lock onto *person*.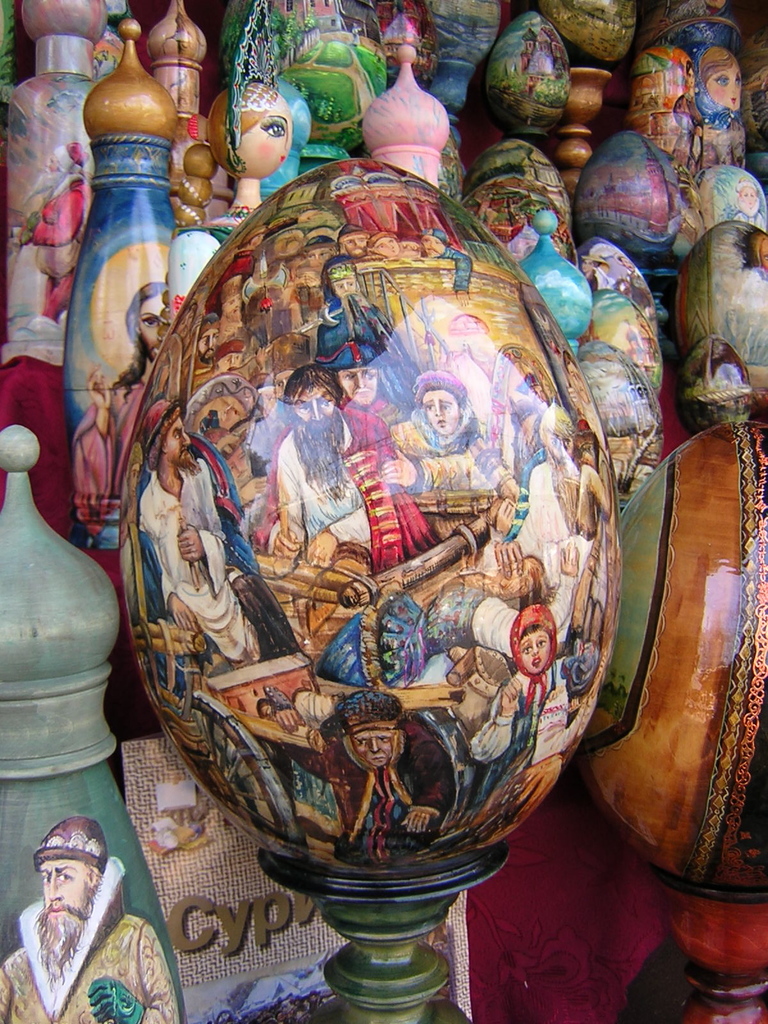
Locked: box=[69, 279, 167, 534].
